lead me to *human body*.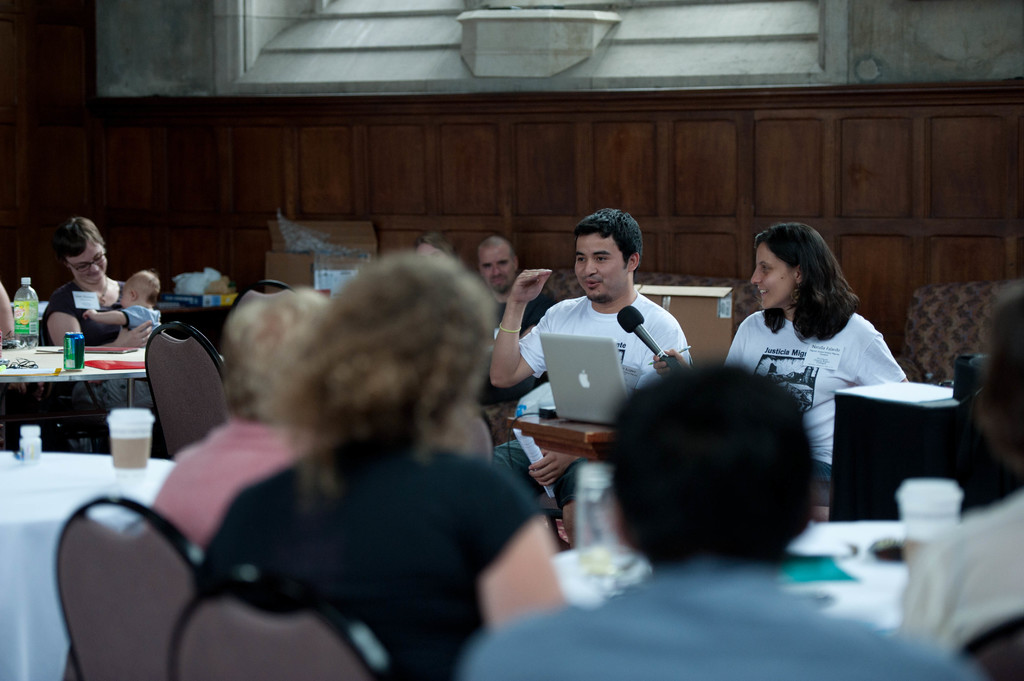
Lead to bbox(197, 442, 568, 680).
